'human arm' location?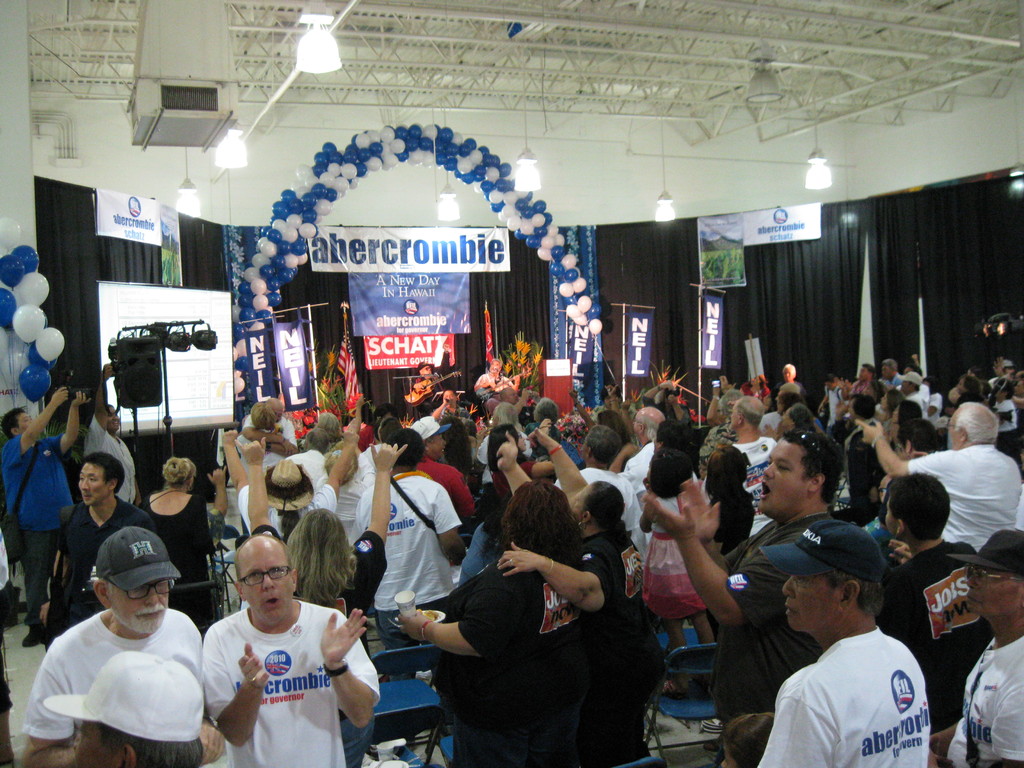
Rect(243, 430, 282, 538)
